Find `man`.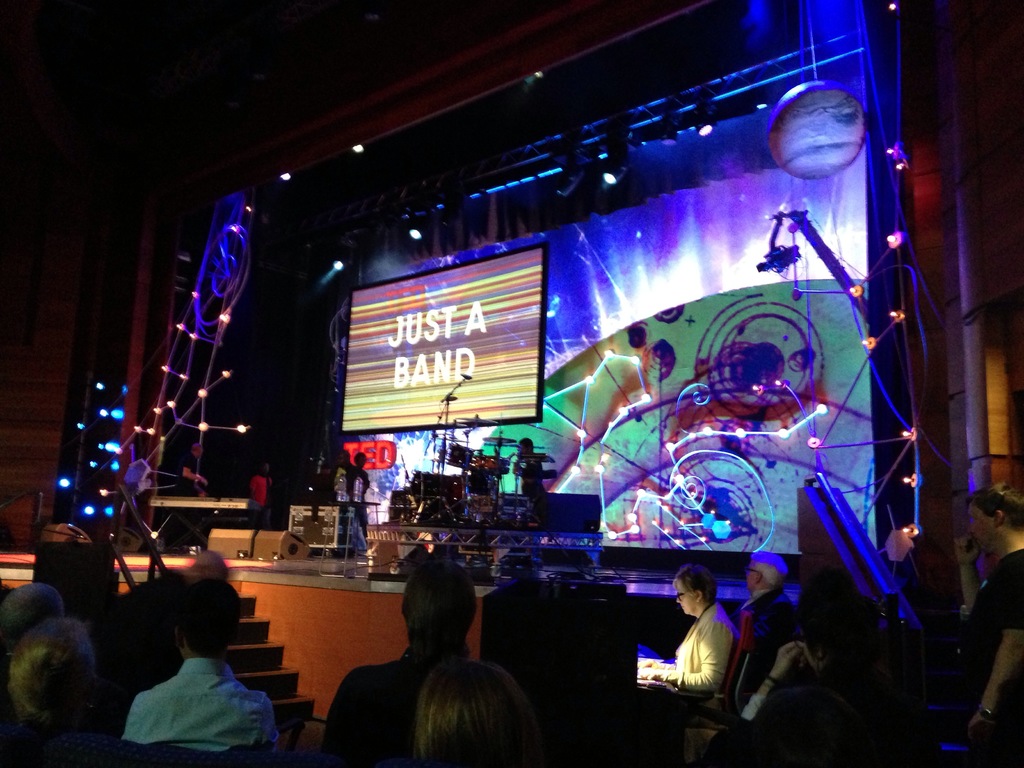
box(317, 560, 476, 767).
